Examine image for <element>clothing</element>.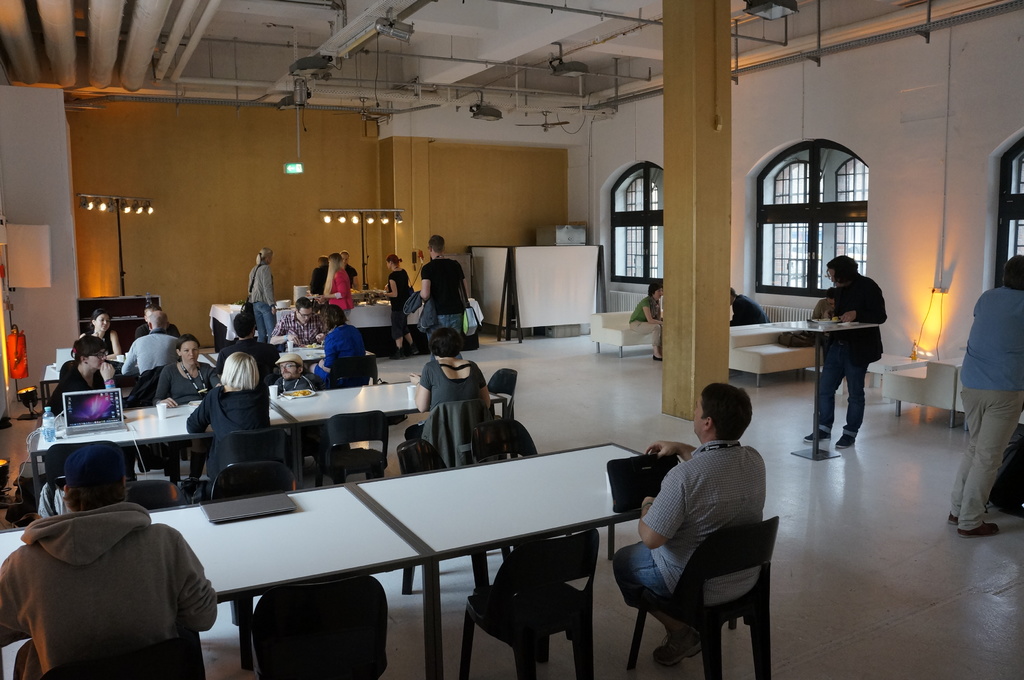
Examination result: (40, 357, 111, 415).
